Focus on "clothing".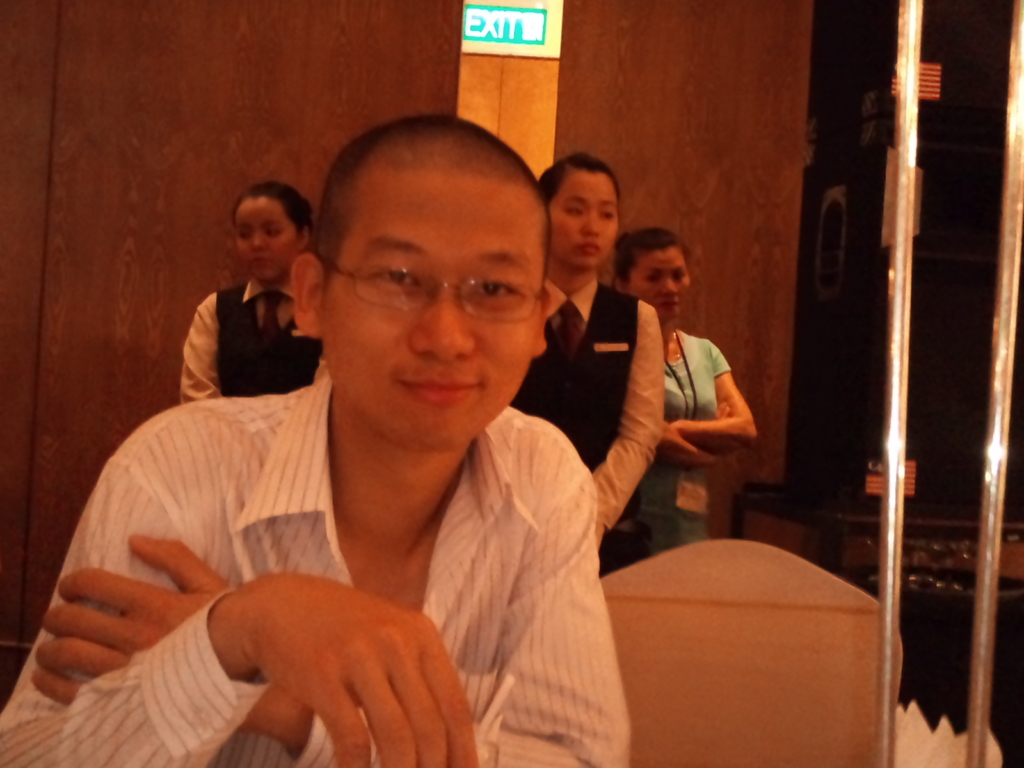
Focused at 177 275 323 404.
